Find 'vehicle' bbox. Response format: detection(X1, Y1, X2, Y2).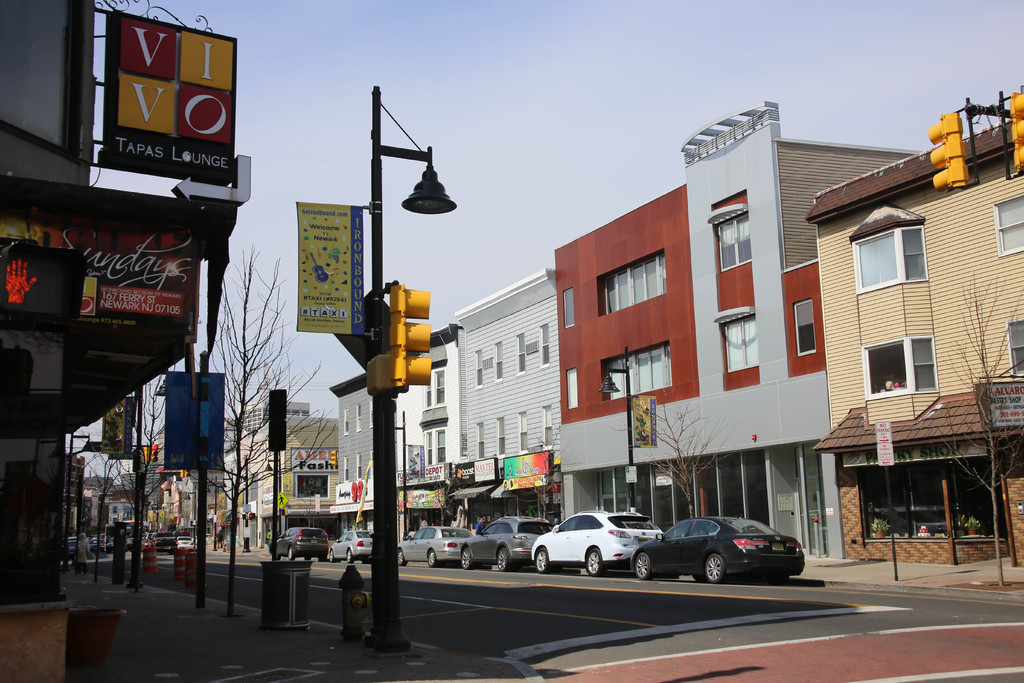
detection(179, 536, 196, 549).
